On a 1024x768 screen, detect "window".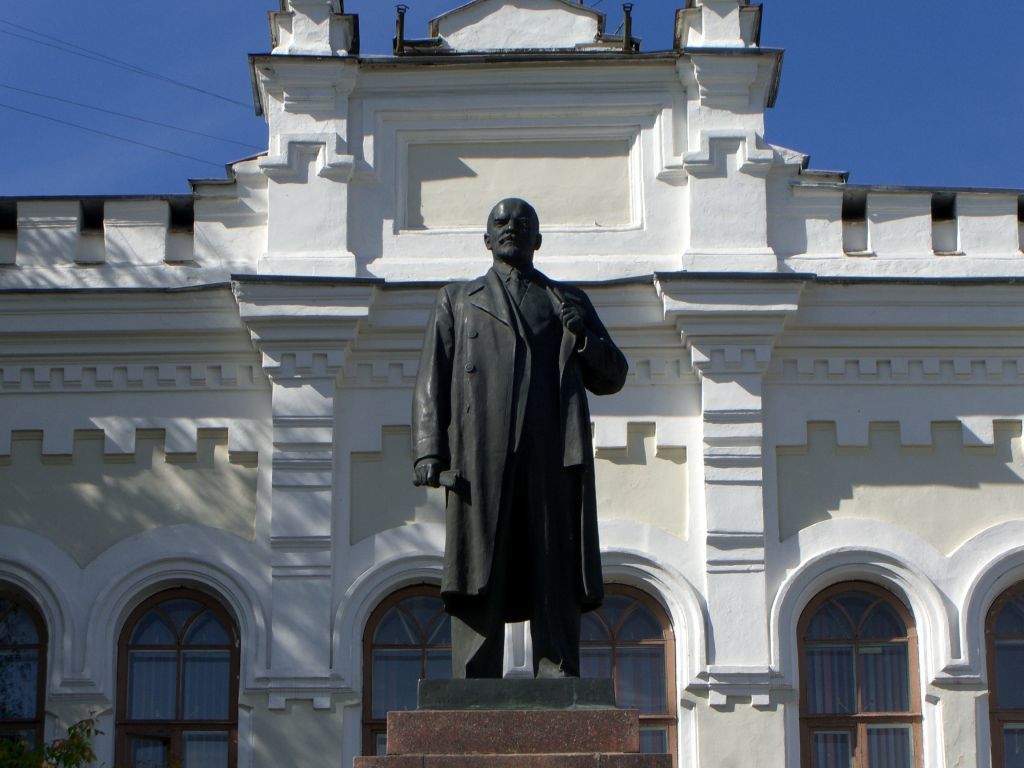
Rect(980, 587, 1023, 767).
